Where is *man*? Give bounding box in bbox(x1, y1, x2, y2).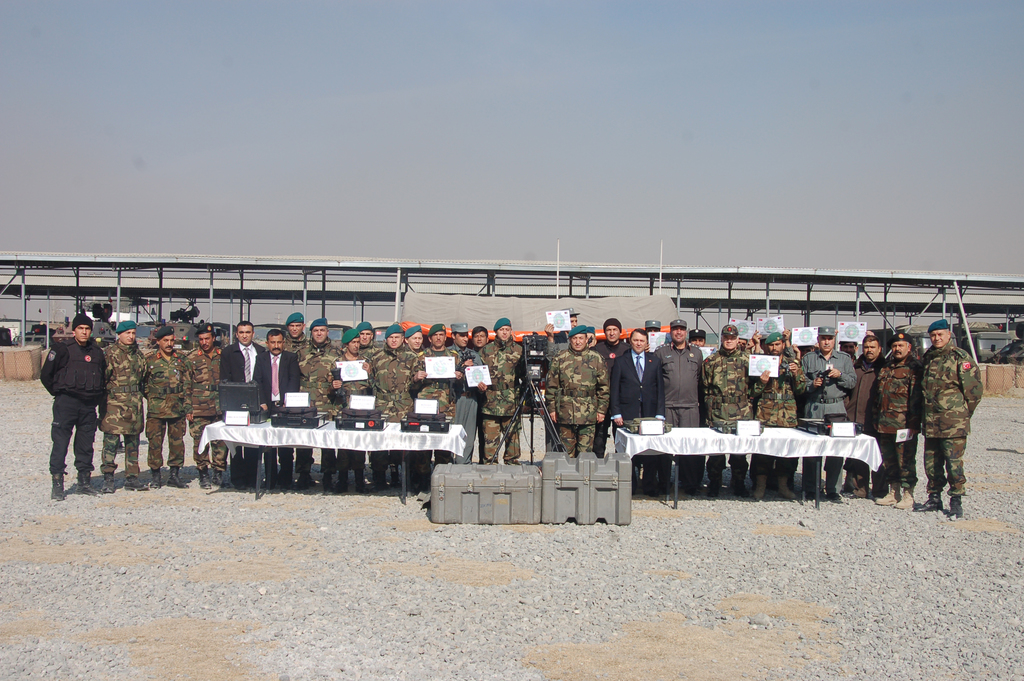
bbox(220, 324, 272, 488).
